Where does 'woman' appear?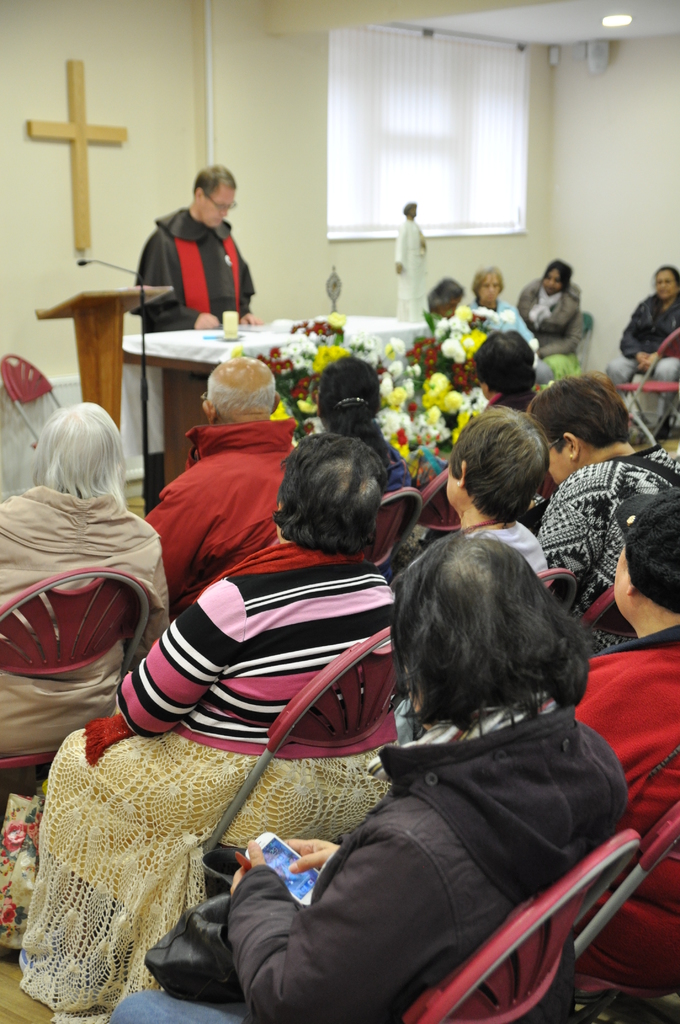
Appears at 17,428,406,1023.
